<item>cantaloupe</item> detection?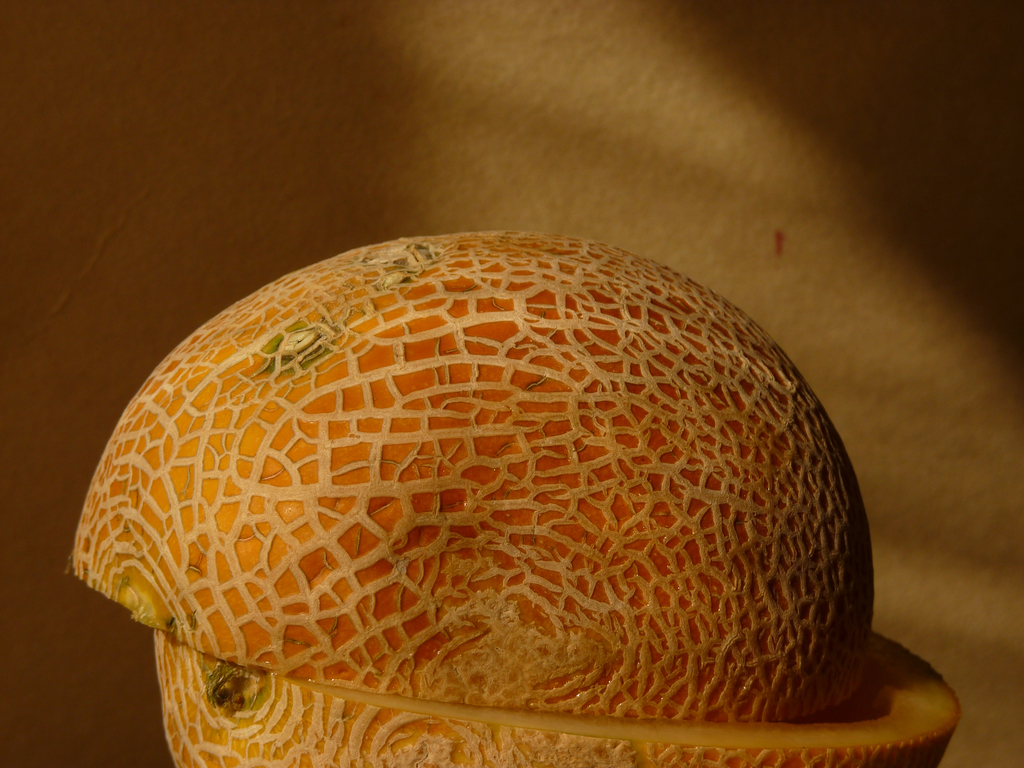
select_region(155, 627, 956, 767)
